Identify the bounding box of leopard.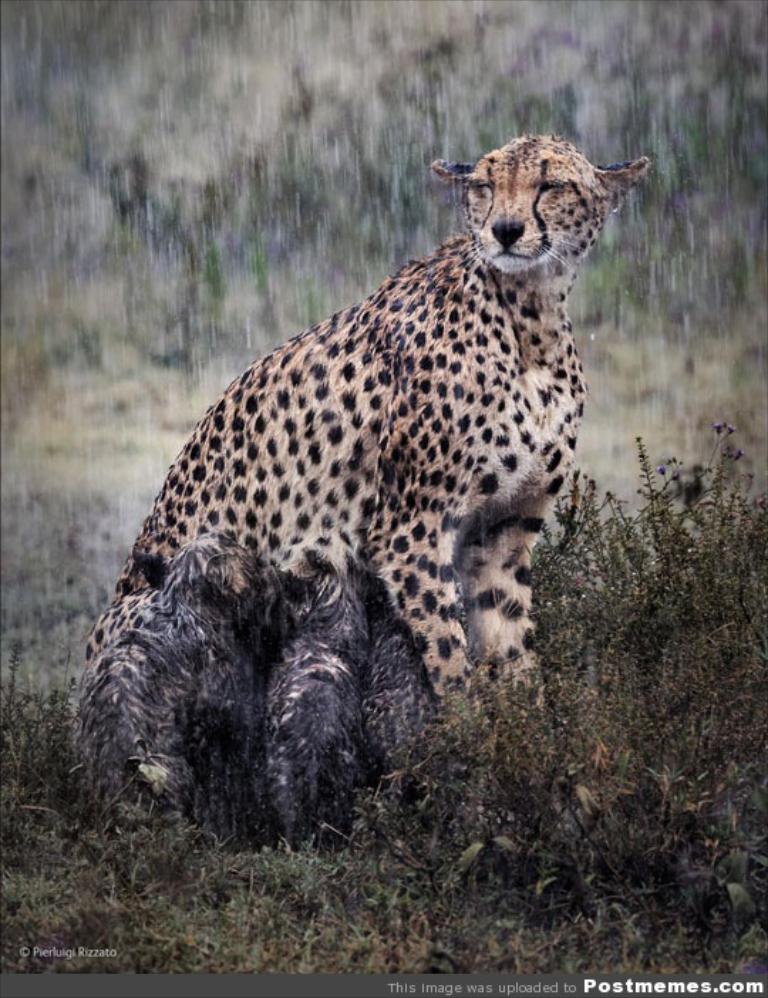
(left=73, top=132, right=654, bottom=751).
